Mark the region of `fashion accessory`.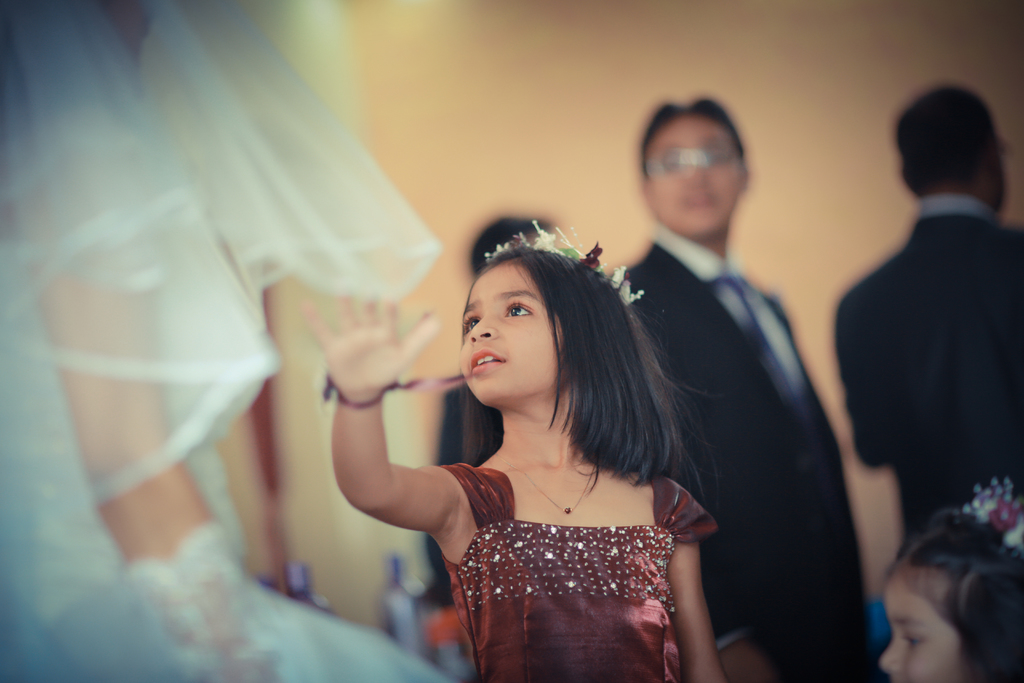
Region: x1=645 y1=136 x2=741 y2=185.
